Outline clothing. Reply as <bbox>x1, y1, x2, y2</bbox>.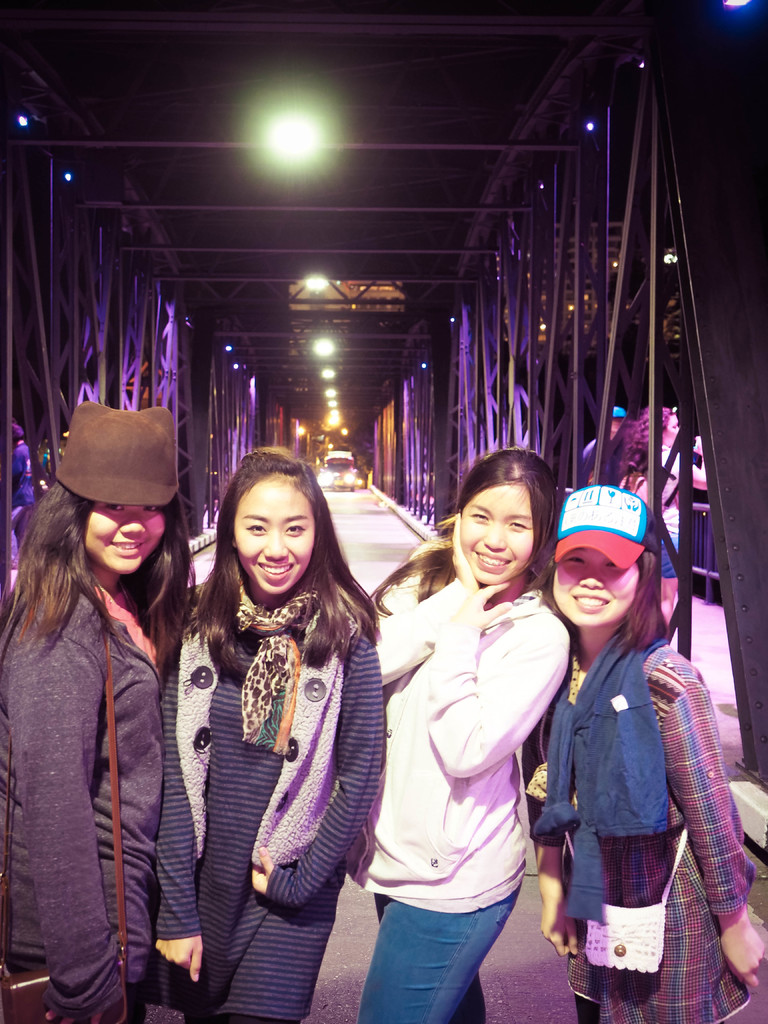
<bbox>368, 540, 569, 1023</bbox>.
